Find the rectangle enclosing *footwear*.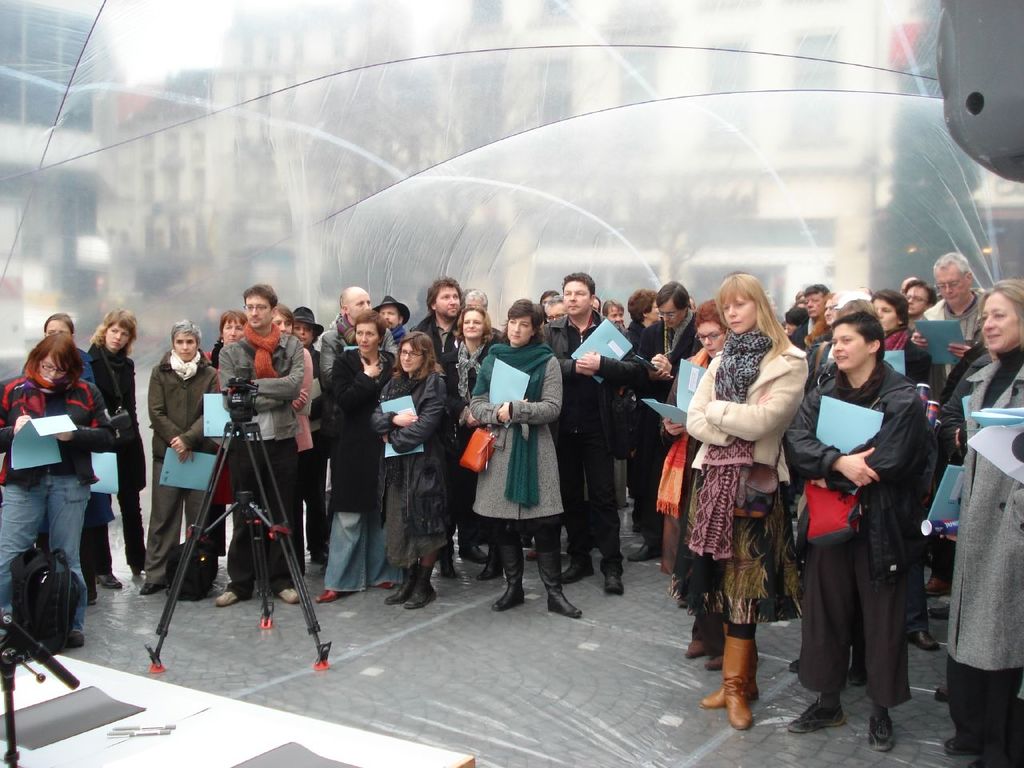
rect(923, 578, 951, 595).
